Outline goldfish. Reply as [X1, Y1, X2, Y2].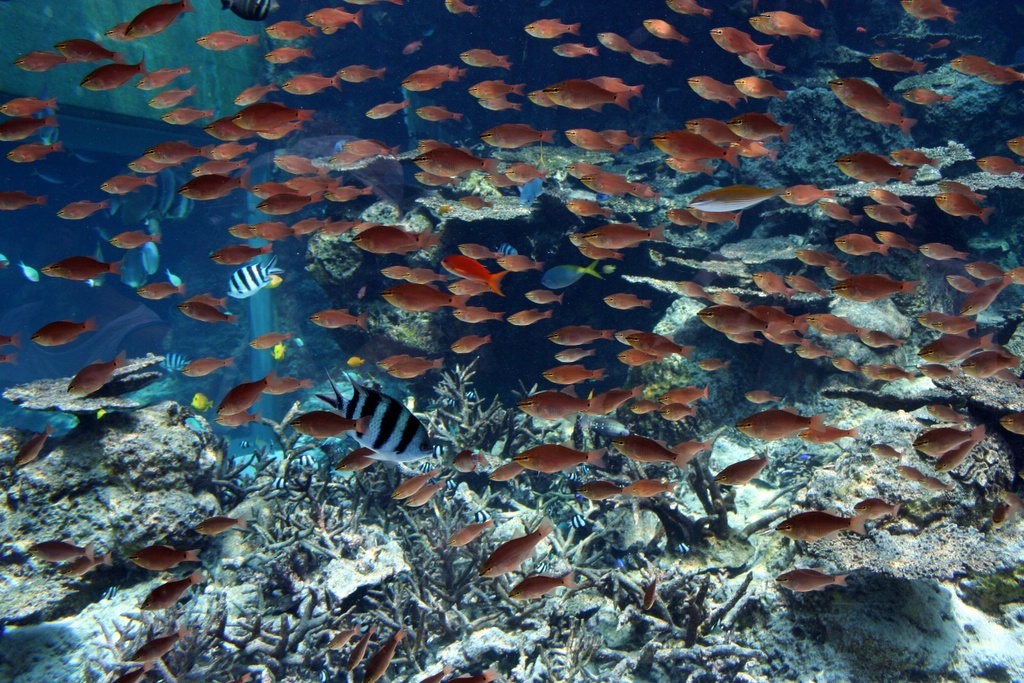
[738, 389, 783, 408].
